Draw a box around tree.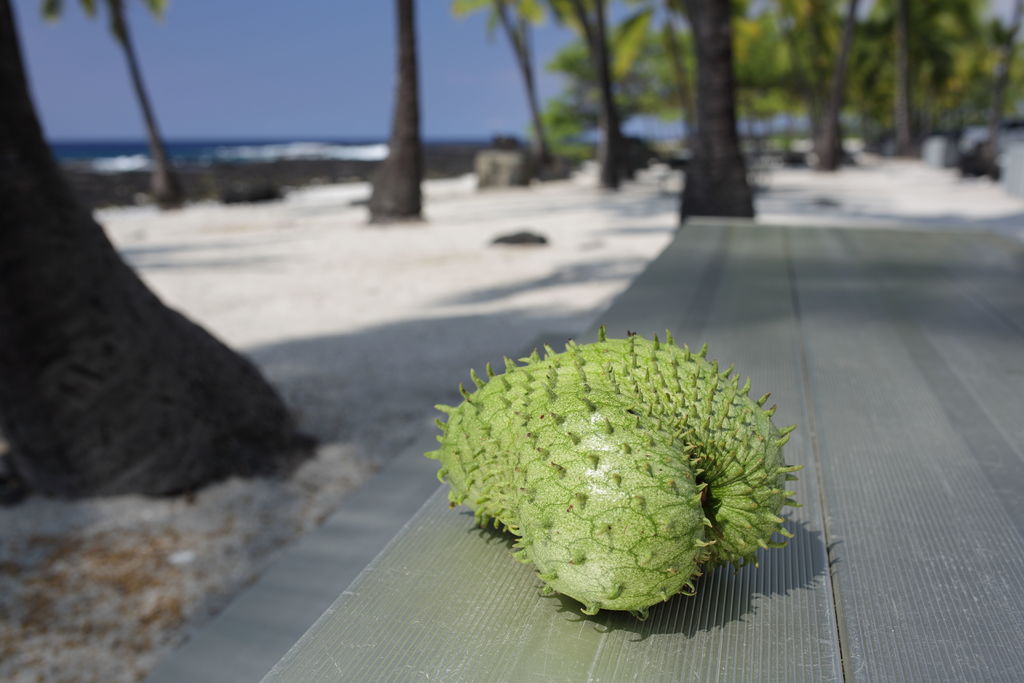
[535,0,636,190].
